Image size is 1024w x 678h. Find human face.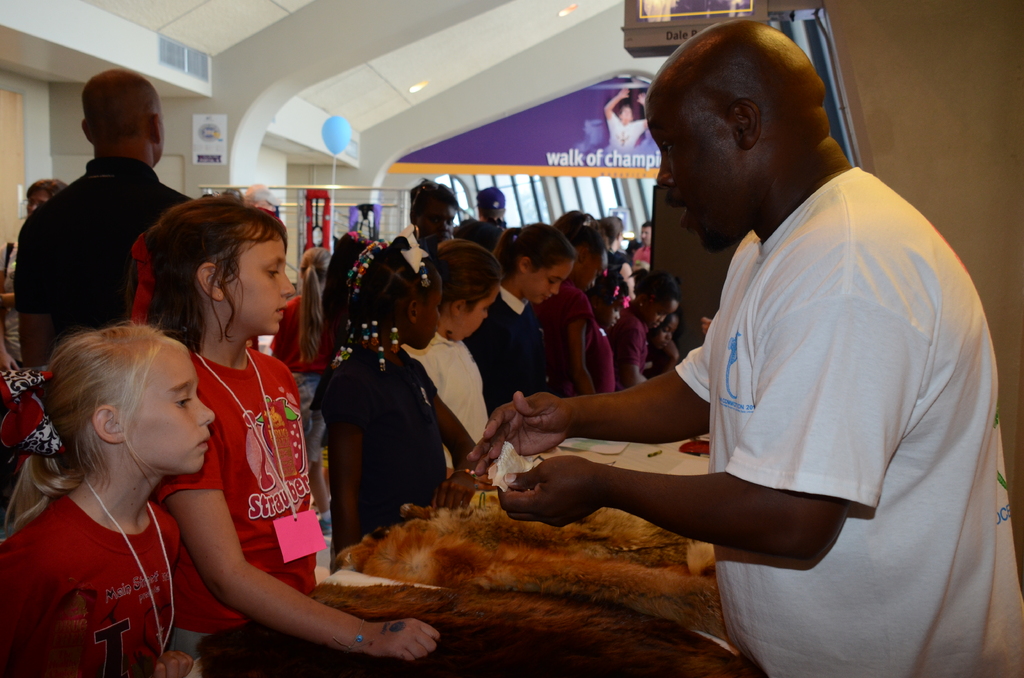
bbox(125, 339, 214, 470).
